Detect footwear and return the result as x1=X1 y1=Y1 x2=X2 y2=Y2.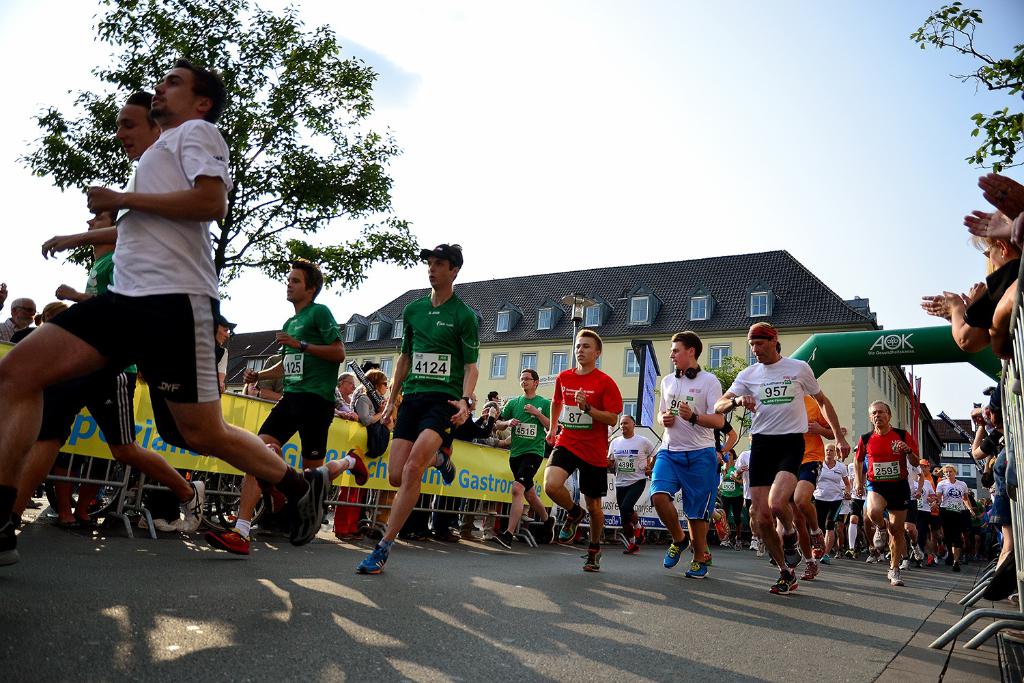
x1=433 y1=448 x2=455 y2=484.
